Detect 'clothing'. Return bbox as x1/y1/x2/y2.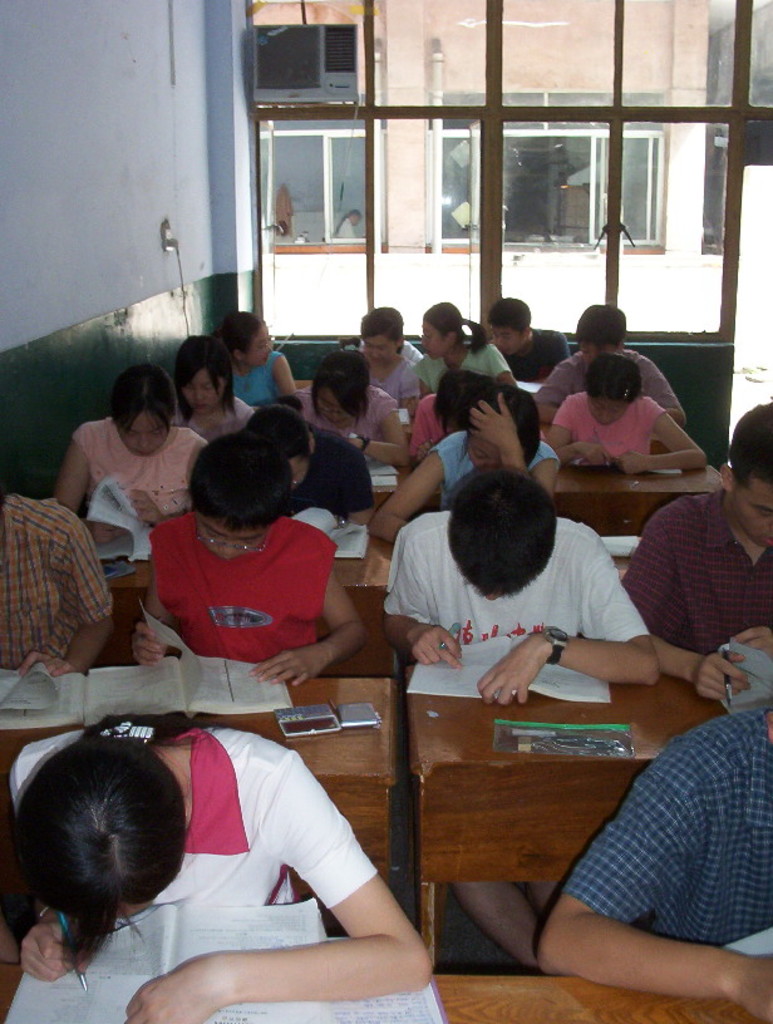
376/364/423/403.
